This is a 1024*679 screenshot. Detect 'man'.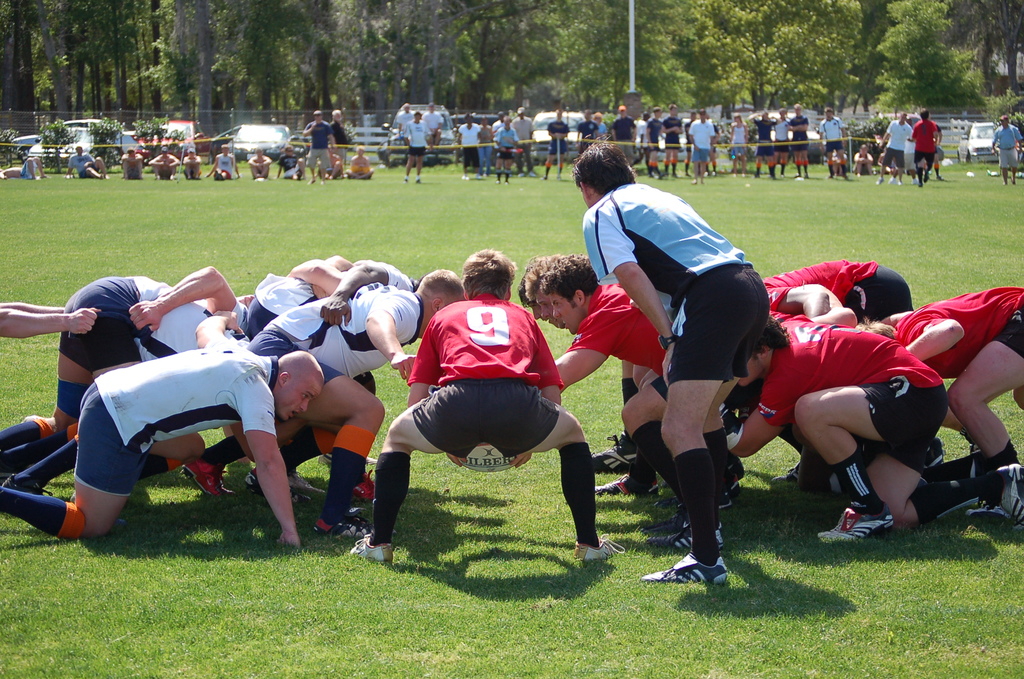
rect(831, 149, 848, 176).
